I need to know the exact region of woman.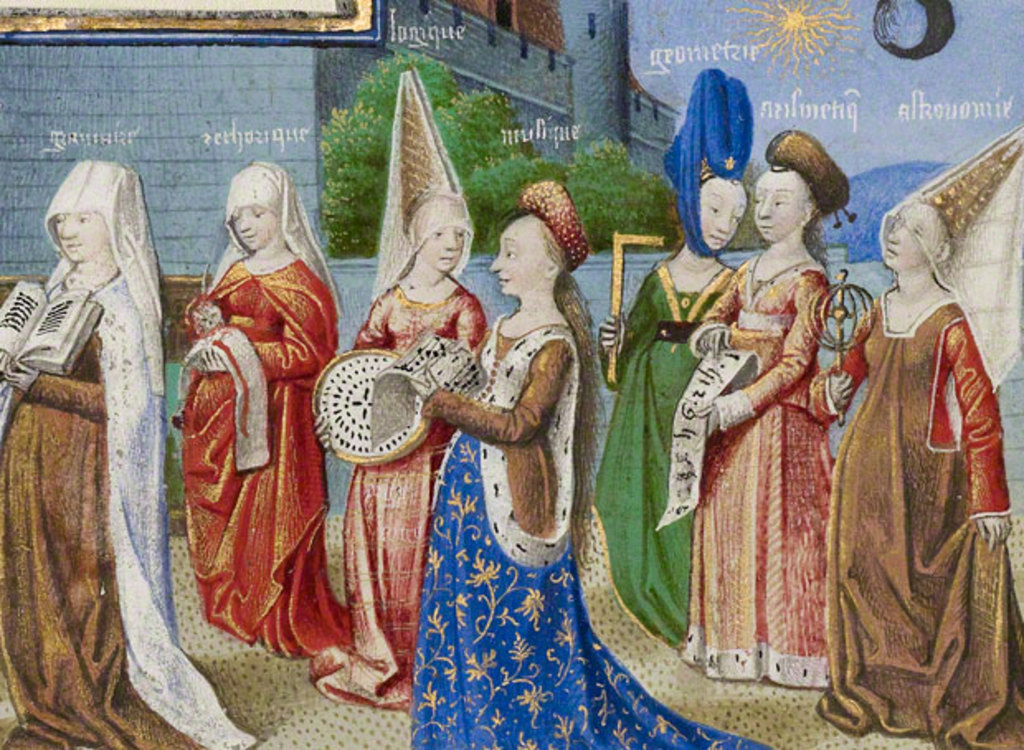
Region: x1=0, y1=157, x2=261, y2=748.
